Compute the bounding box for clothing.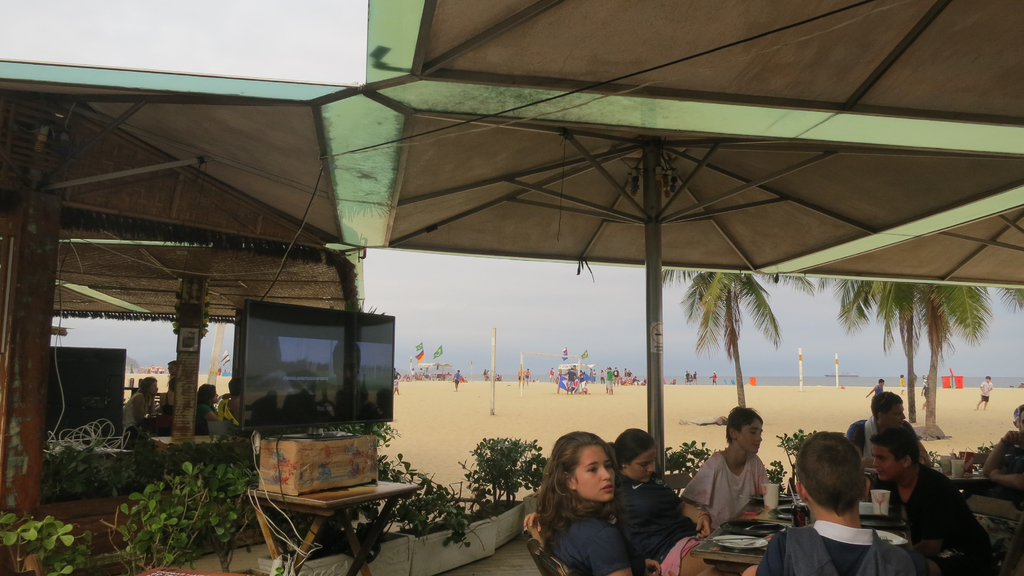
845,422,920,457.
